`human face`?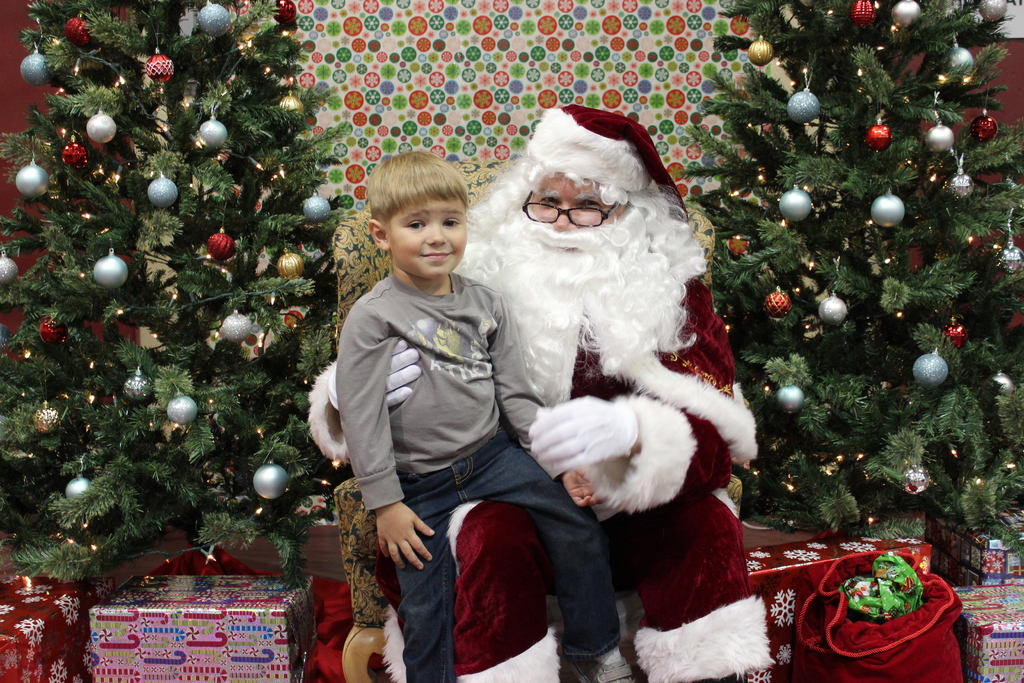
(x1=390, y1=197, x2=468, y2=283)
